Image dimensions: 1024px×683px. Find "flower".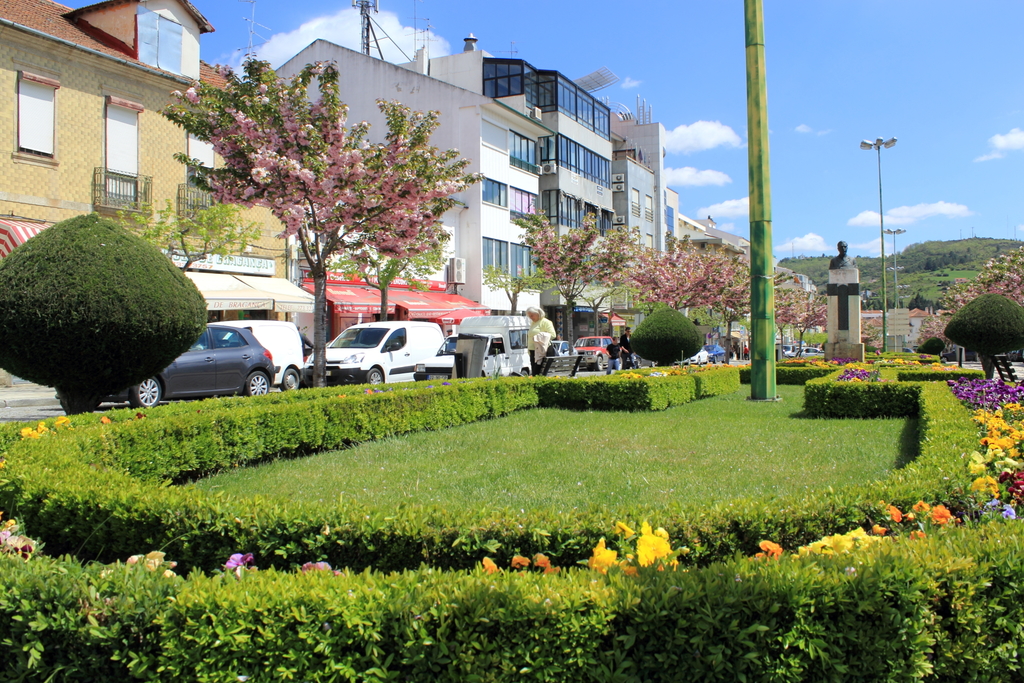
locate(218, 552, 251, 568).
